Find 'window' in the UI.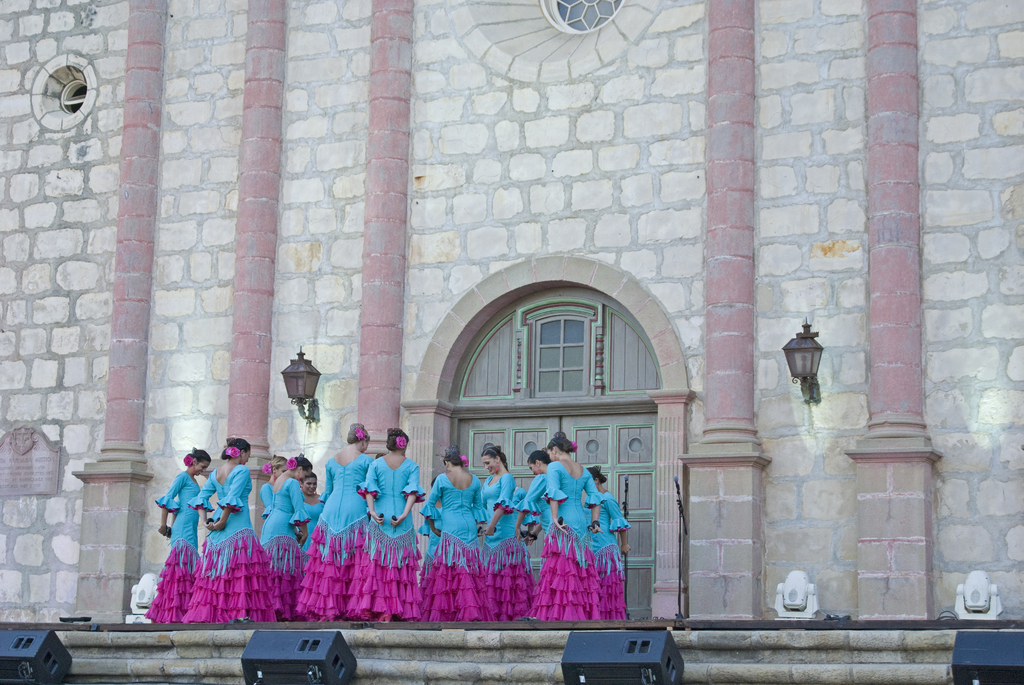
UI element at [x1=63, y1=79, x2=89, y2=116].
